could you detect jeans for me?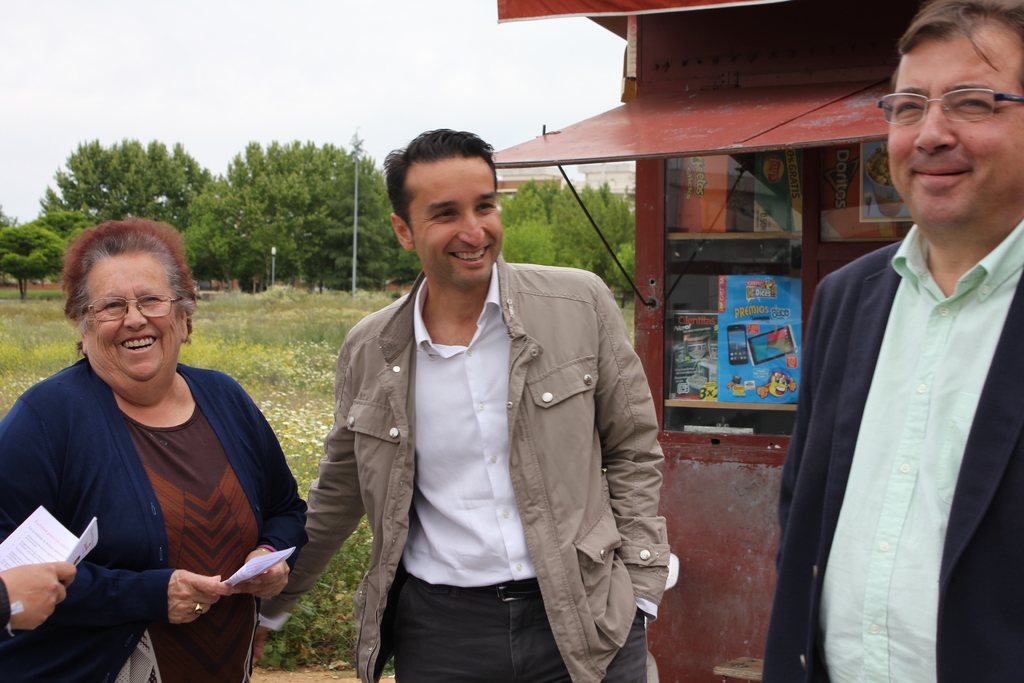
Detection result: left=250, top=258, right=675, bottom=678.
